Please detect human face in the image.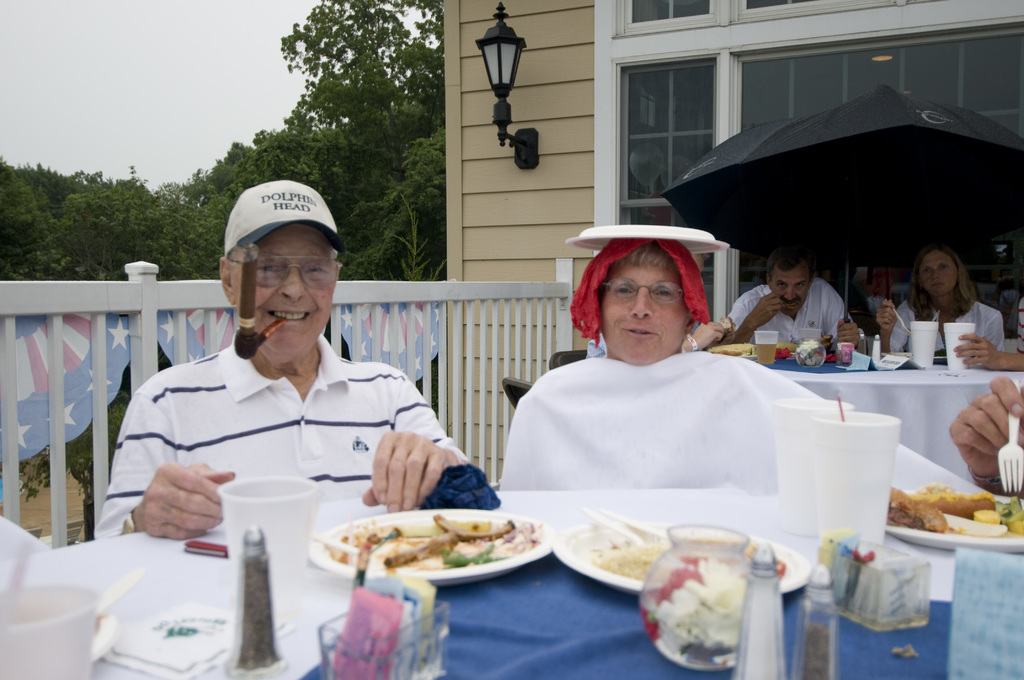
[x1=915, y1=249, x2=963, y2=296].
